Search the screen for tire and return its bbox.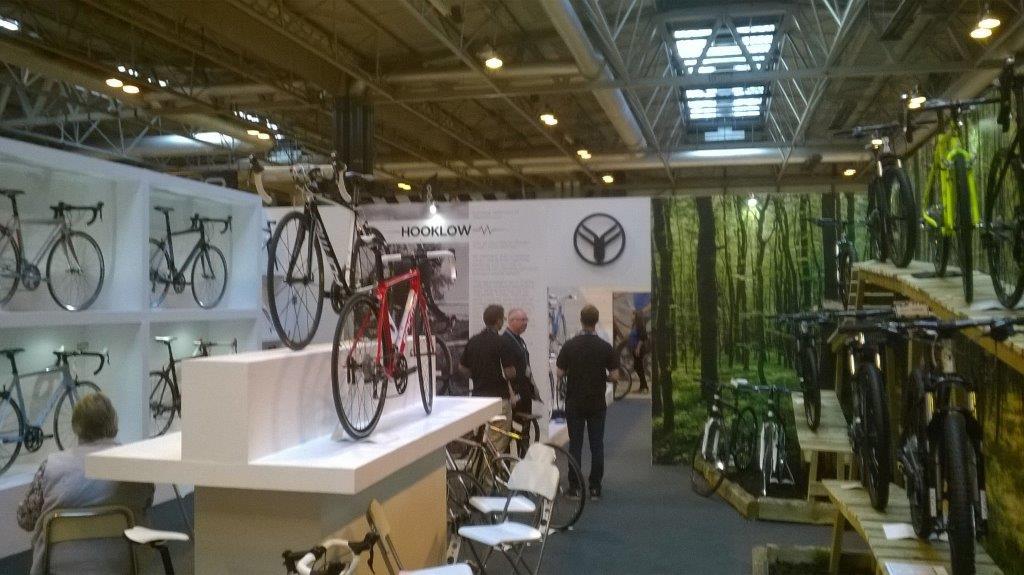
Found: <region>835, 244, 856, 306</region>.
